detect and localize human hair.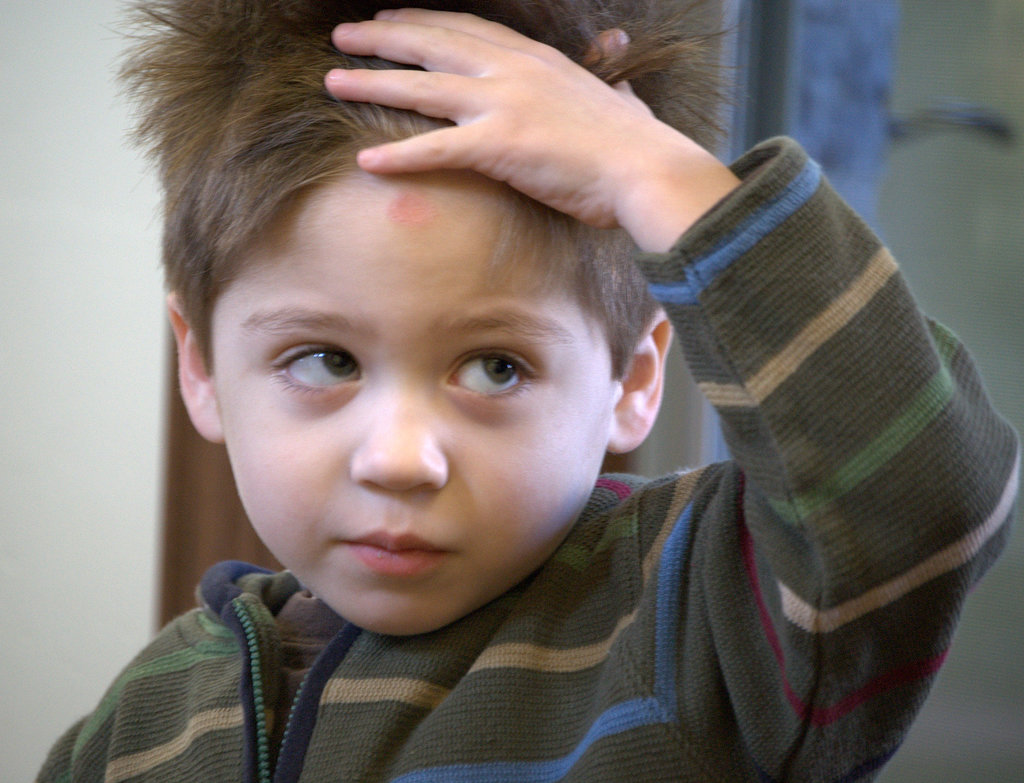
Localized at locate(118, 0, 739, 382).
